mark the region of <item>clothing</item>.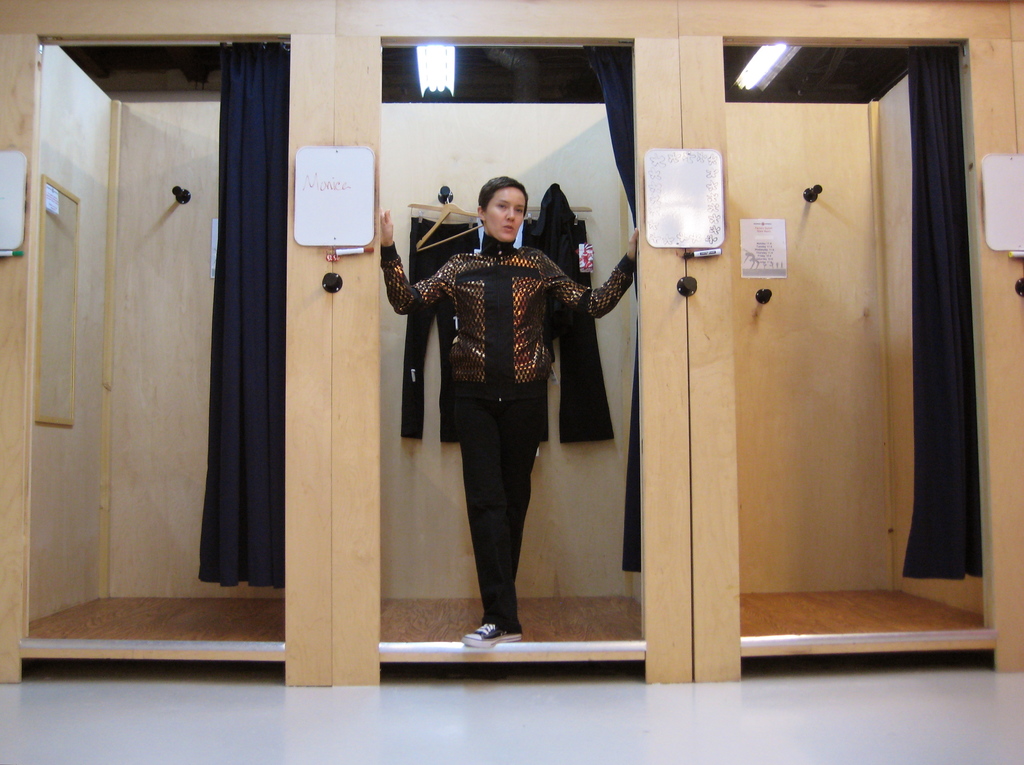
Region: detection(523, 182, 620, 445).
